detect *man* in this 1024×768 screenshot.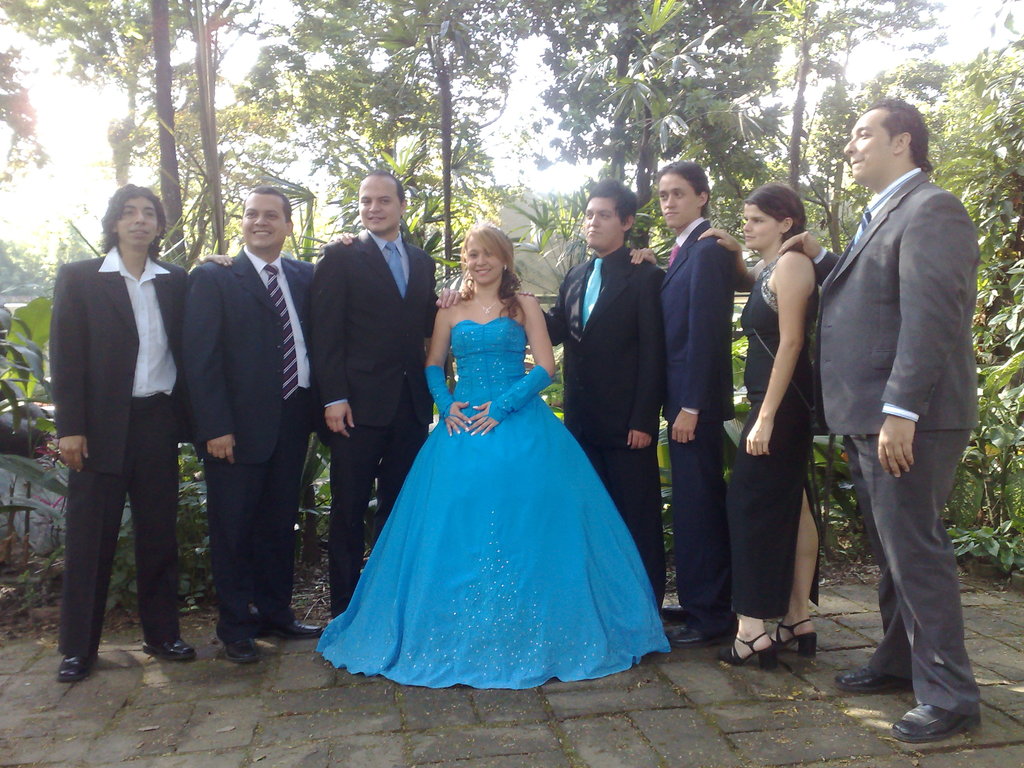
Detection: <region>181, 184, 360, 665</region>.
